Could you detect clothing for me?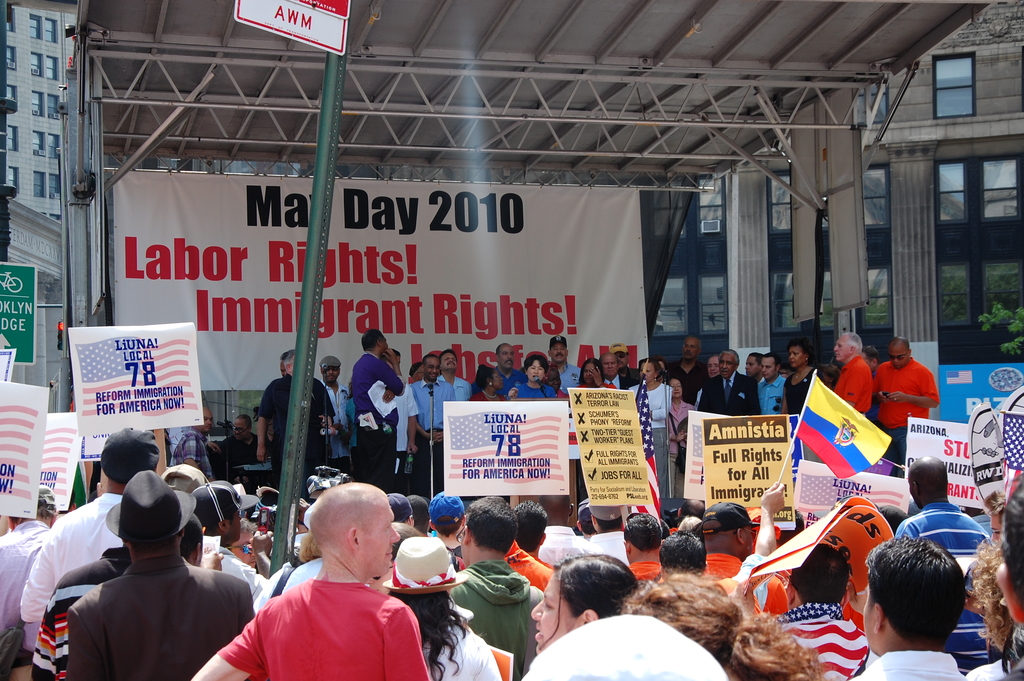
Detection result: 420 622 500 680.
